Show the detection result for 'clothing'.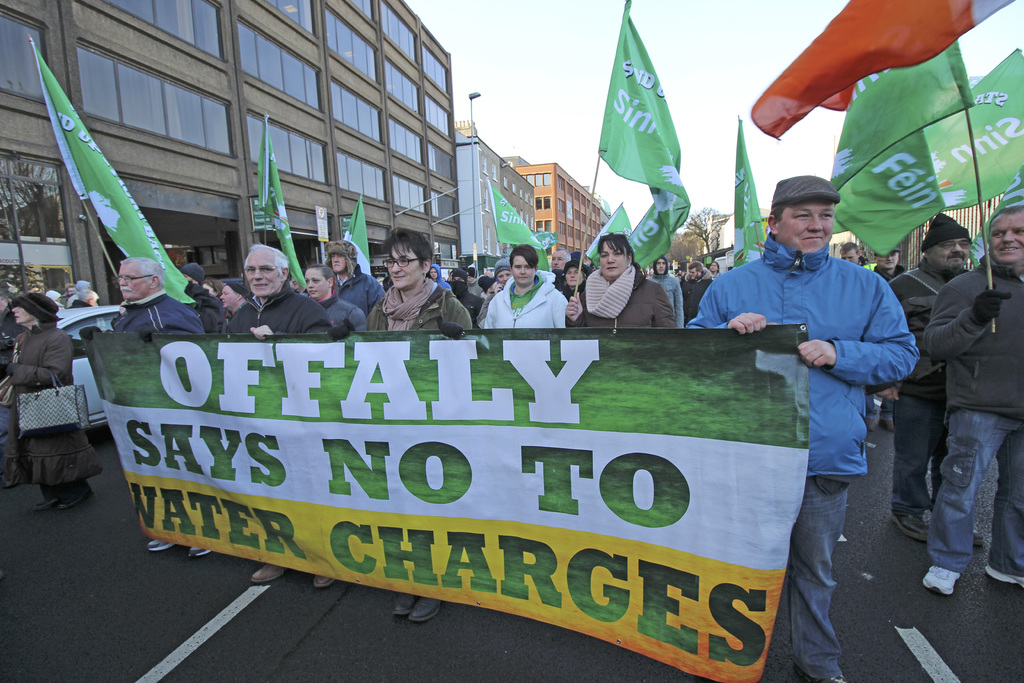
[316,302,367,329].
